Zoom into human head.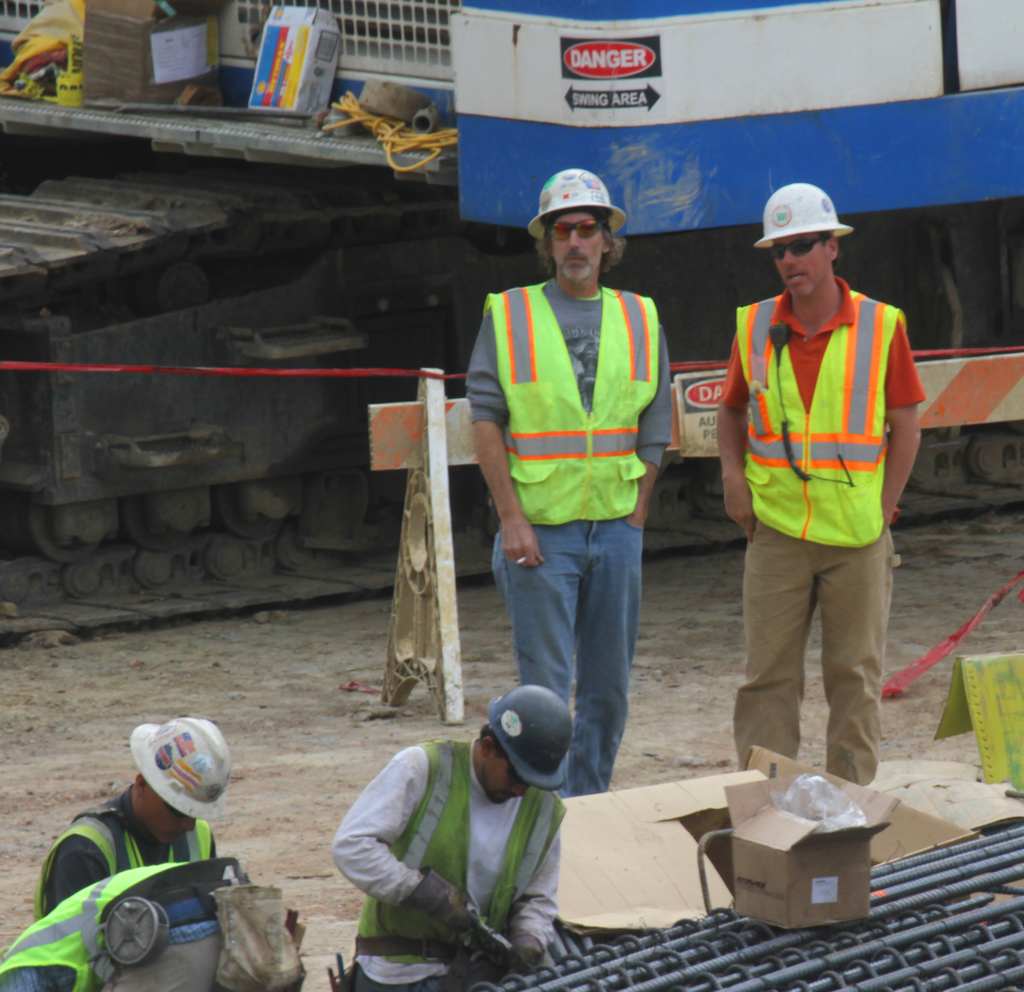
Zoom target: <region>759, 179, 842, 301</region>.
